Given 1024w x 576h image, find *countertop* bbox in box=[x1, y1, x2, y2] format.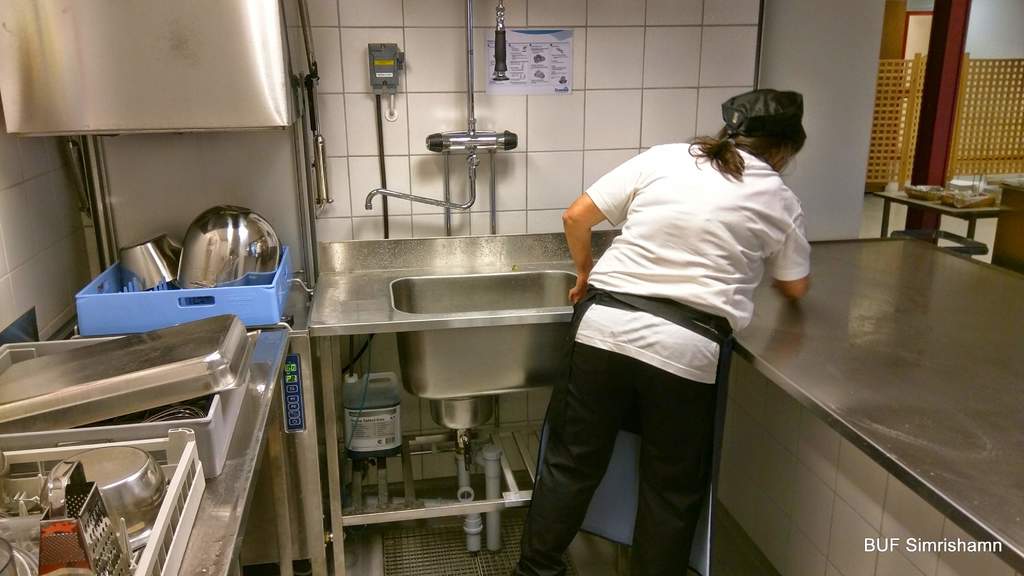
box=[305, 238, 1023, 575].
